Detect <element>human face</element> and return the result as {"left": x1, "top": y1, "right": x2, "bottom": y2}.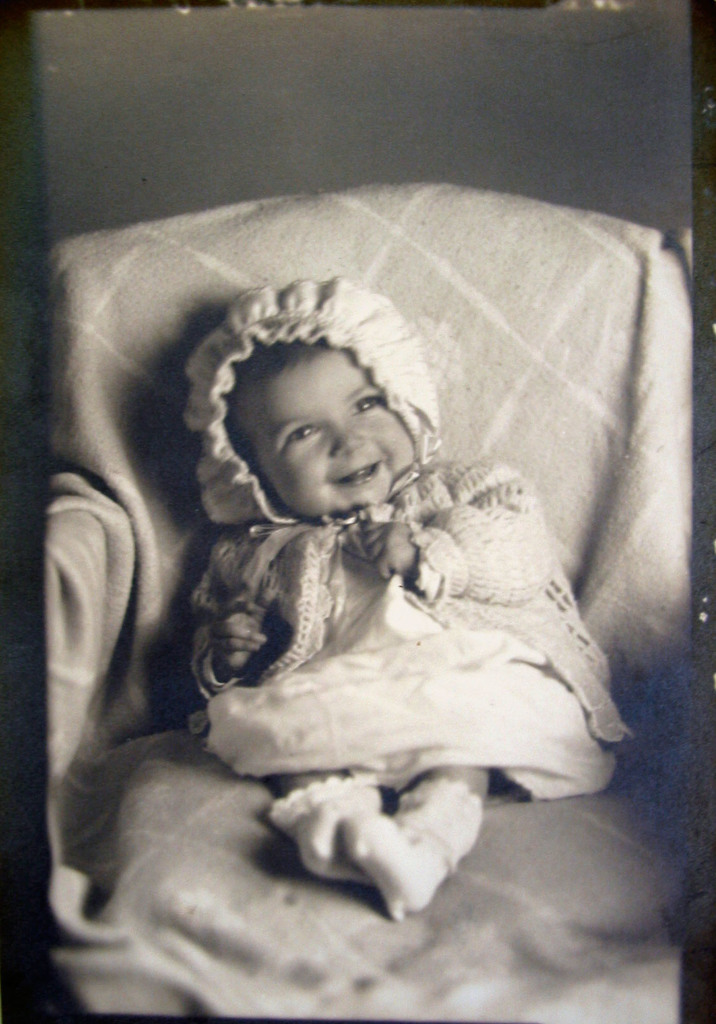
{"left": 242, "top": 358, "right": 417, "bottom": 515}.
